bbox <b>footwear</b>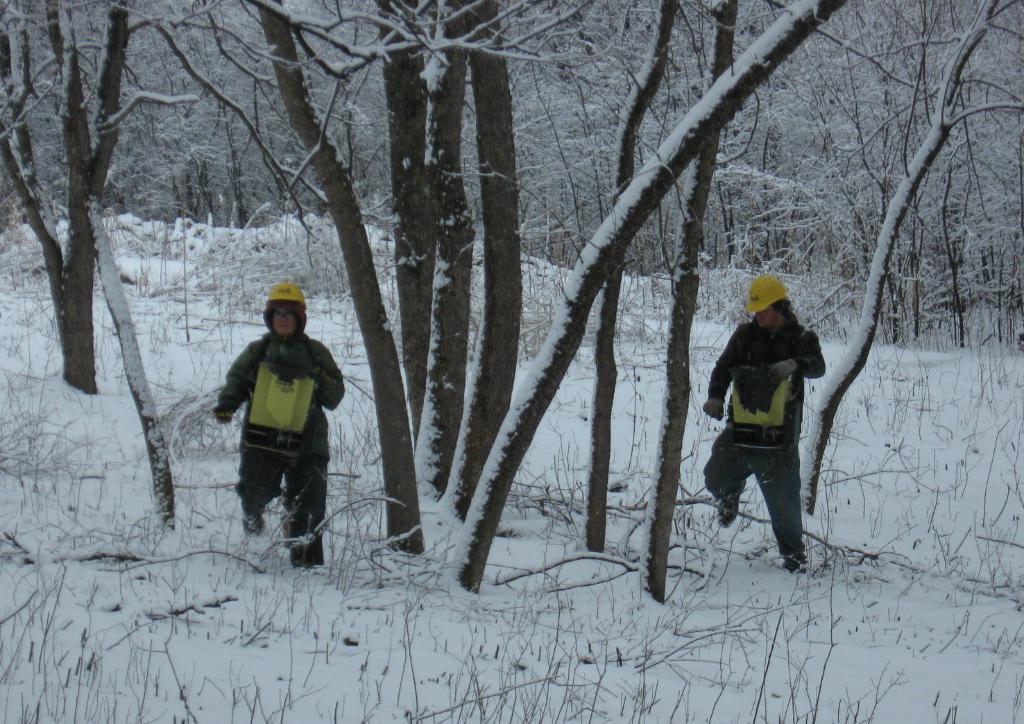
718 493 737 530
